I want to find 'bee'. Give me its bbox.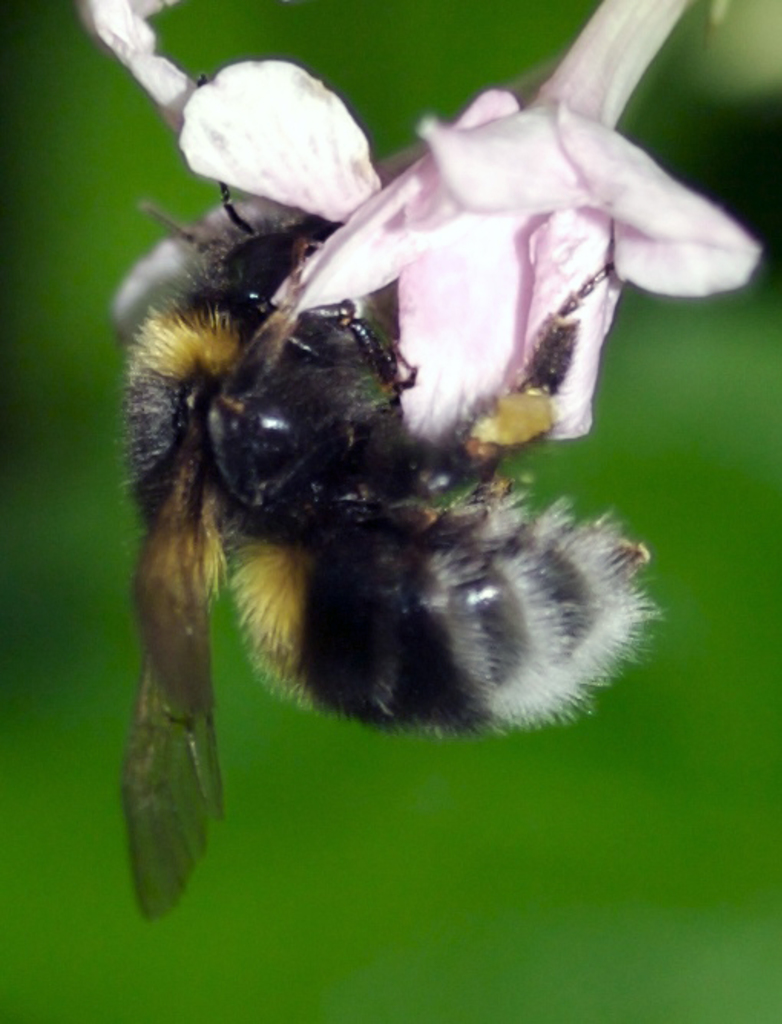
(124,71,669,909).
